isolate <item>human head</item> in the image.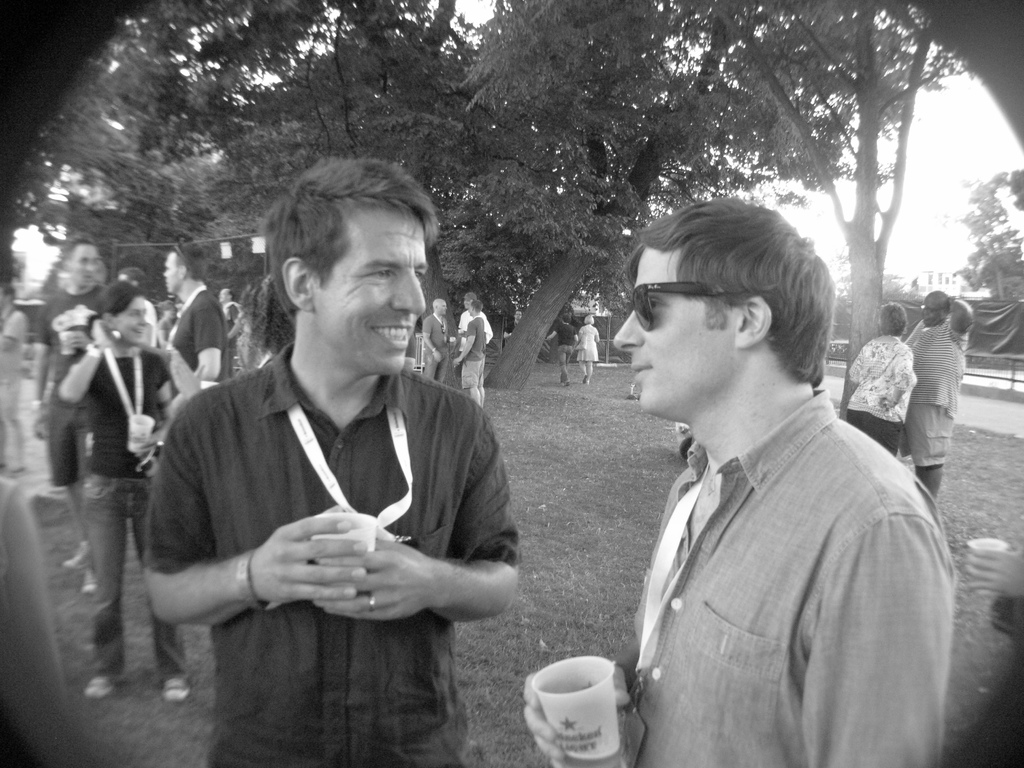
Isolated region: locate(99, 278, 147, 346).
